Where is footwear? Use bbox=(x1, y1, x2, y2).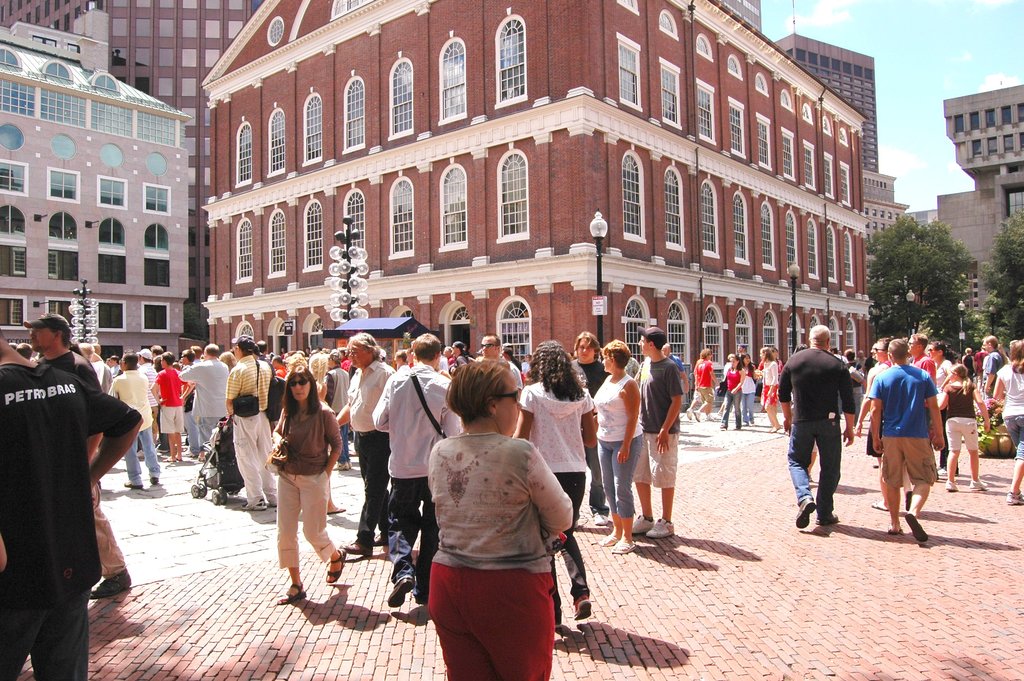
bbox=(280, 579, 309, 604).
